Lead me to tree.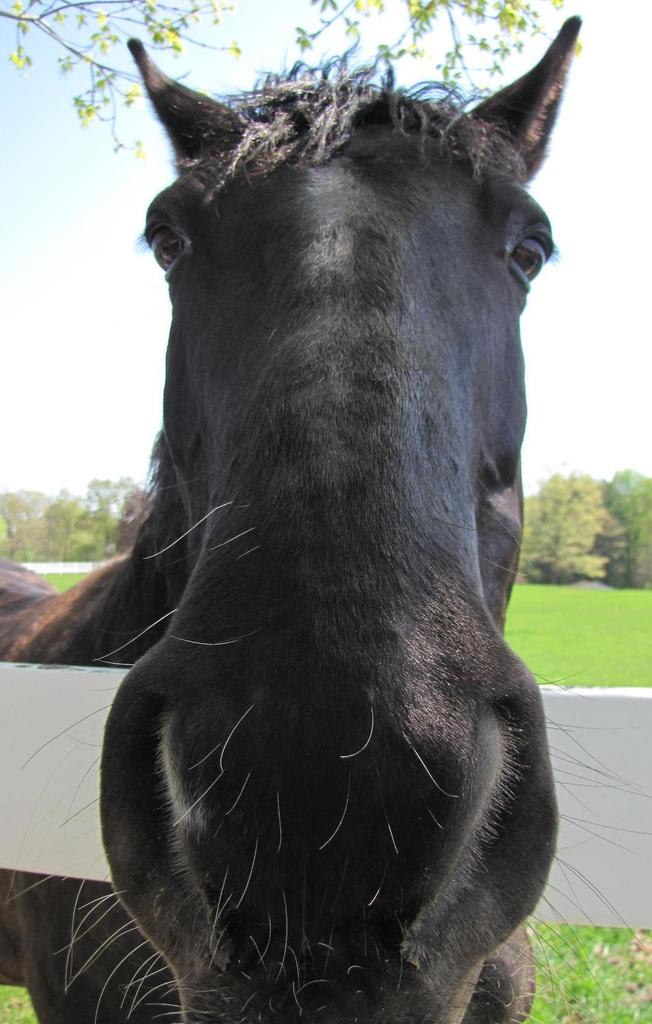
Lead to bbox=(0, 0, 581, 168).
